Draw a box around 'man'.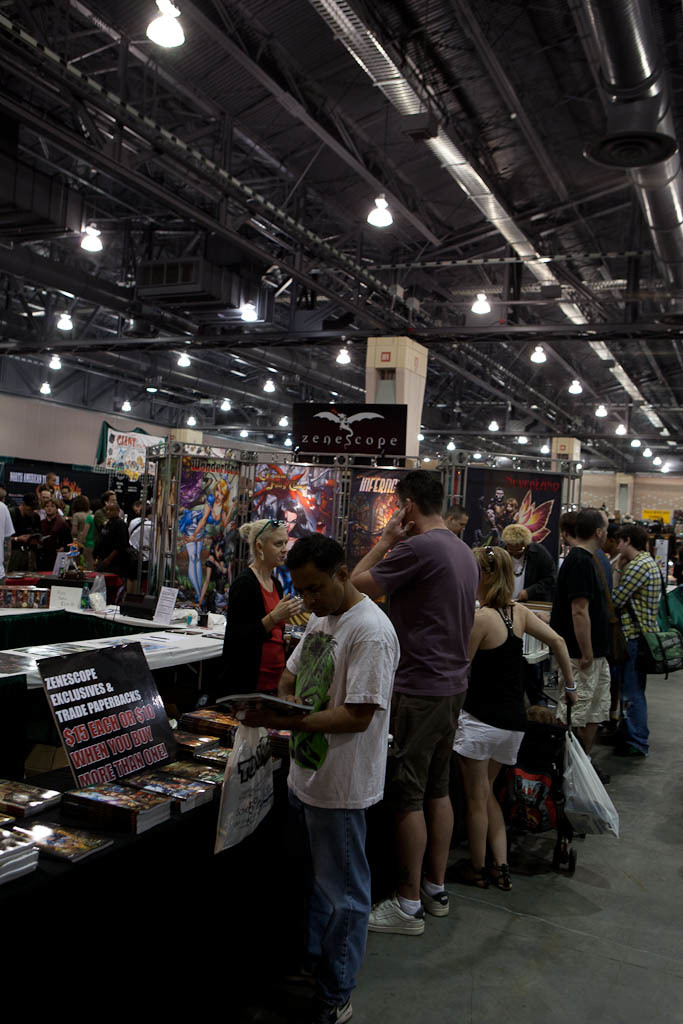
34 489 55 519.
